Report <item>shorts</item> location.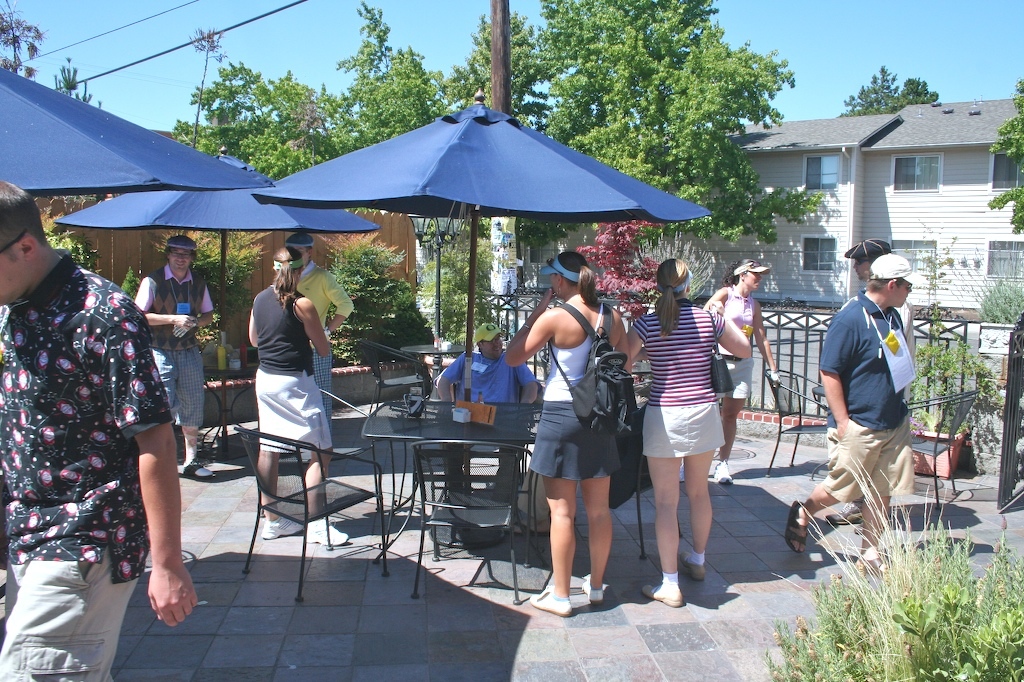
Report: bbox=[529, 400, 622, 480].
